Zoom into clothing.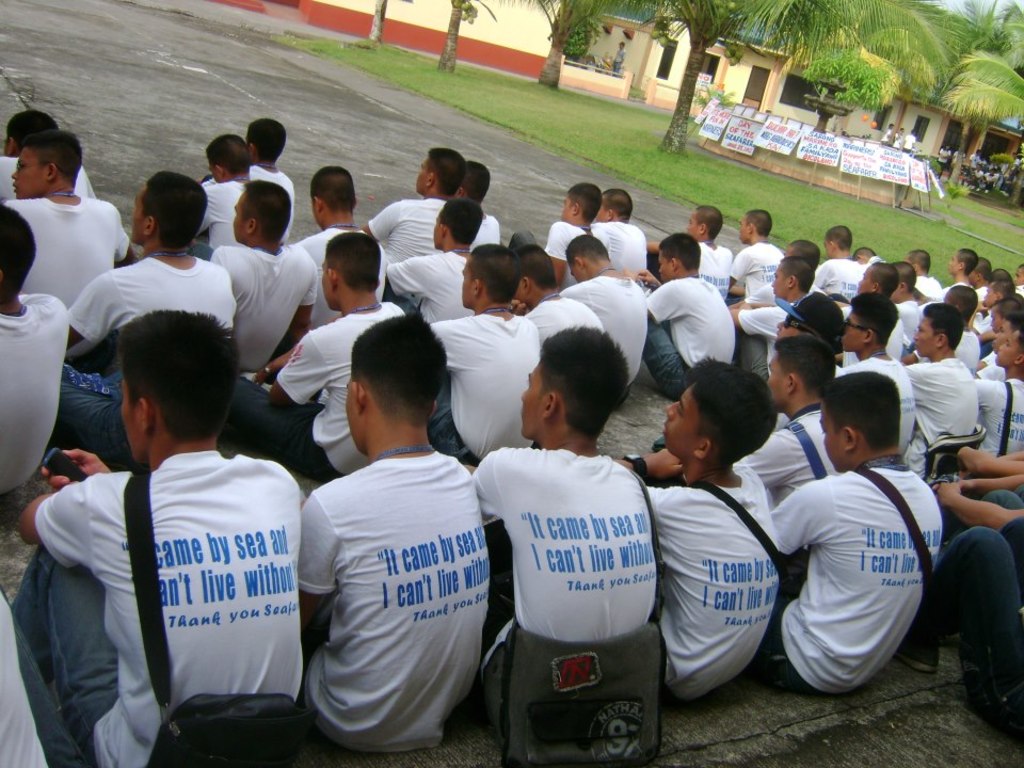
Zoom target: {"left": 475, "top": 447, "right": 659, "bottom": 717}.
